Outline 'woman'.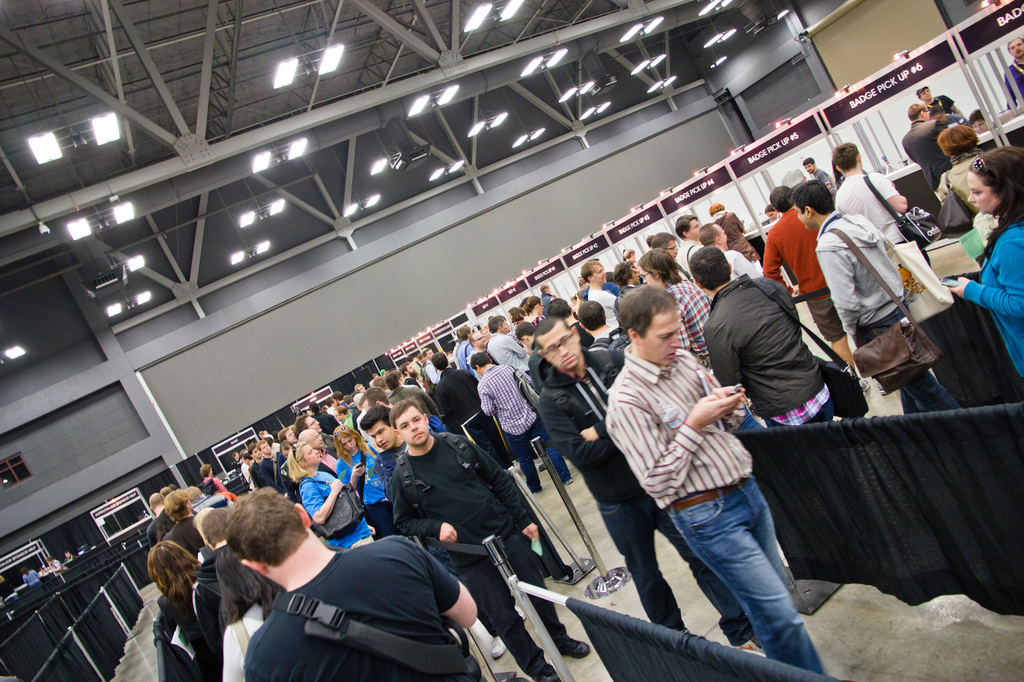
Outline: 929, 122, 991, 216.
